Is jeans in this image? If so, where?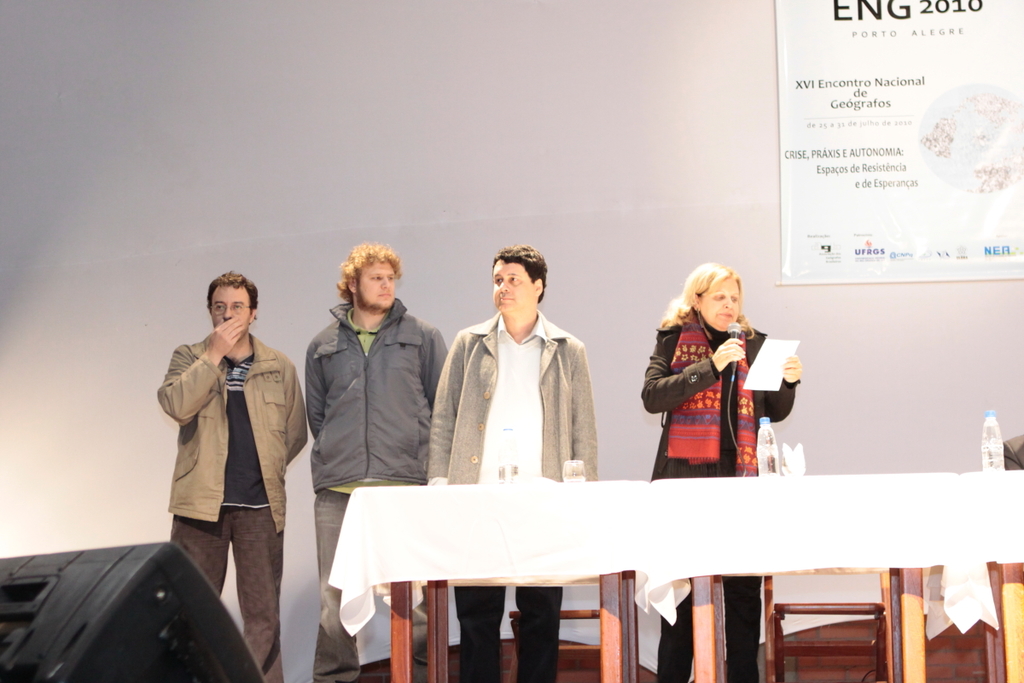
Yes, at <box>309,487,434,682</box>.
